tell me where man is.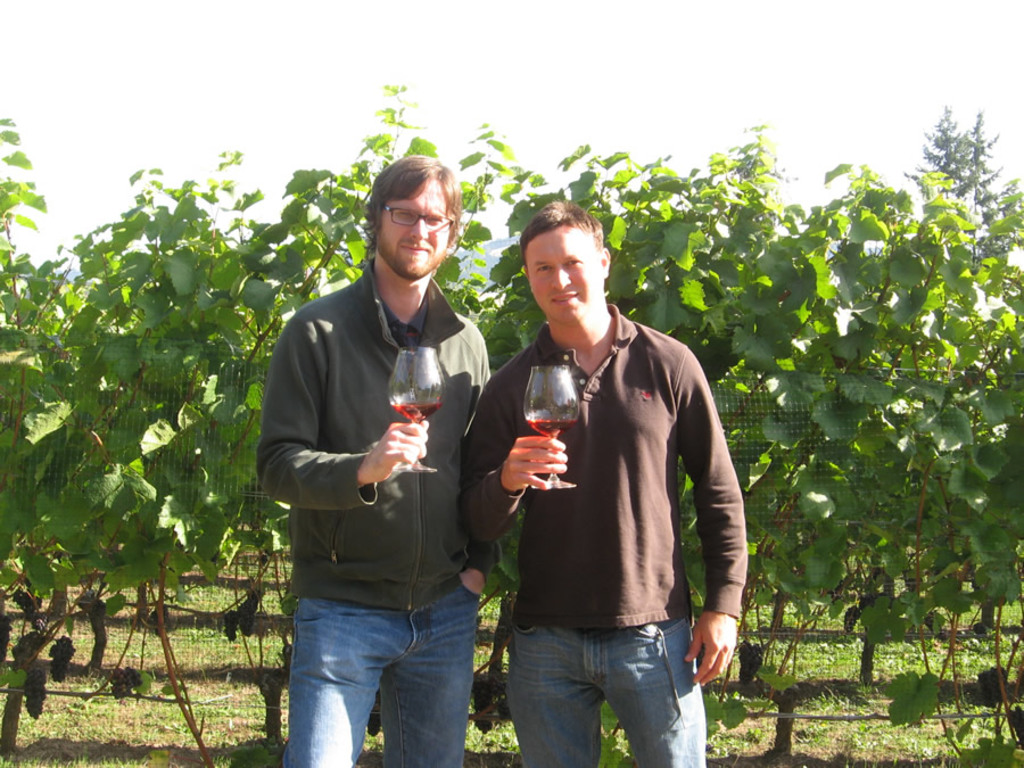
man is at 251,155,496,767.
